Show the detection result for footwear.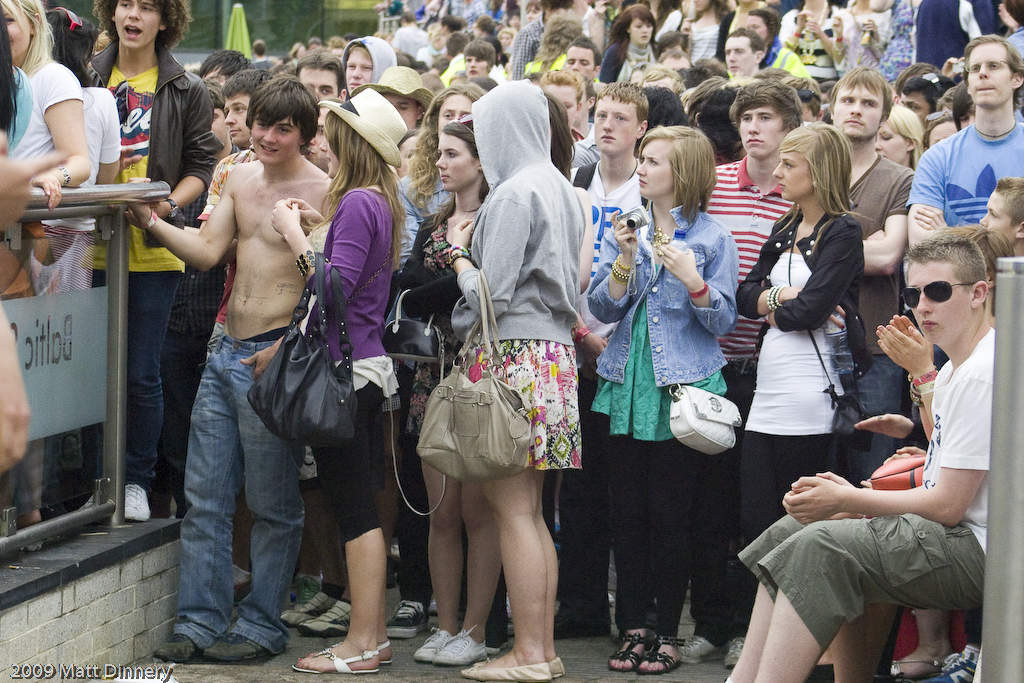
bbox=(121, 488, 156, 524).
